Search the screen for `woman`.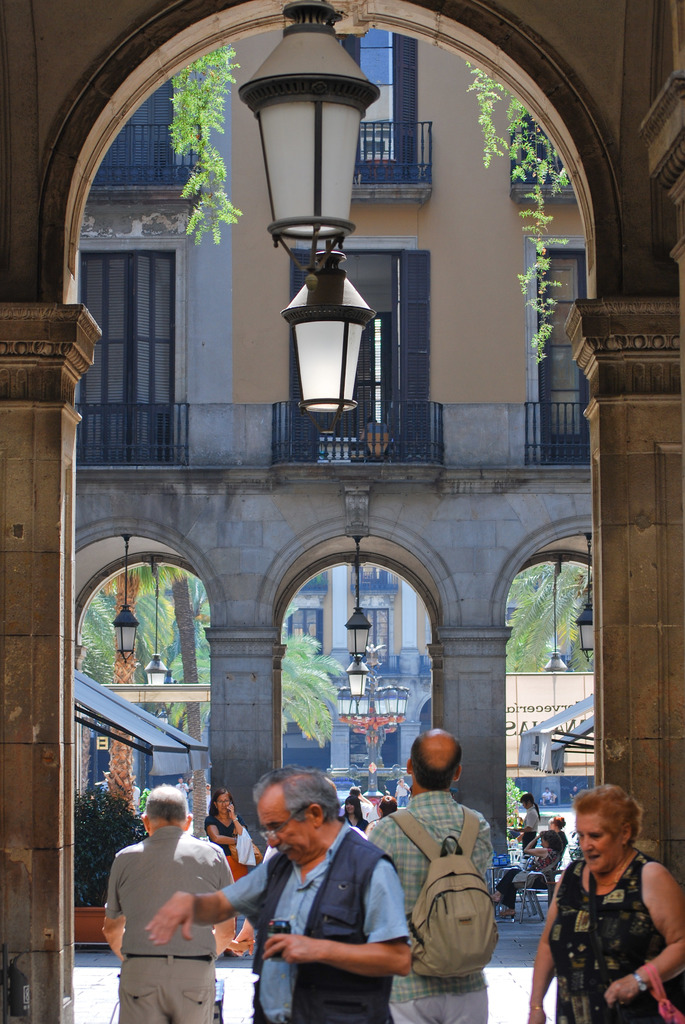
Found at pyautogui.locateOnScreen(207, 792, 261, 883).
